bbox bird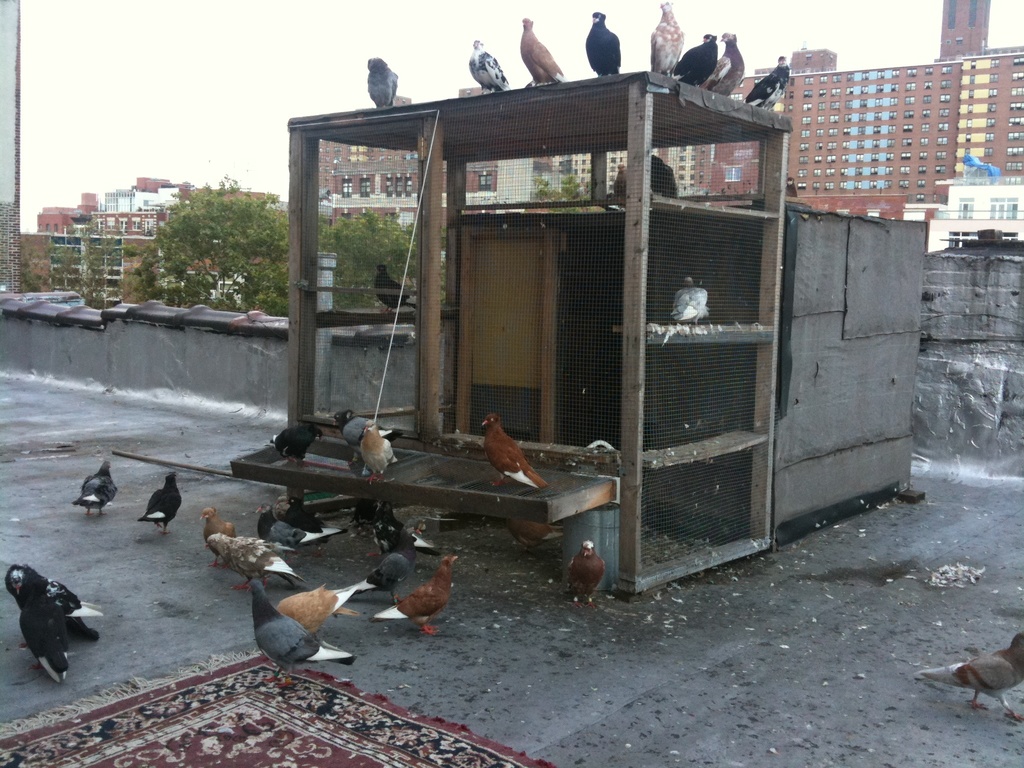
bbox(920, 628, 1023, 723)
